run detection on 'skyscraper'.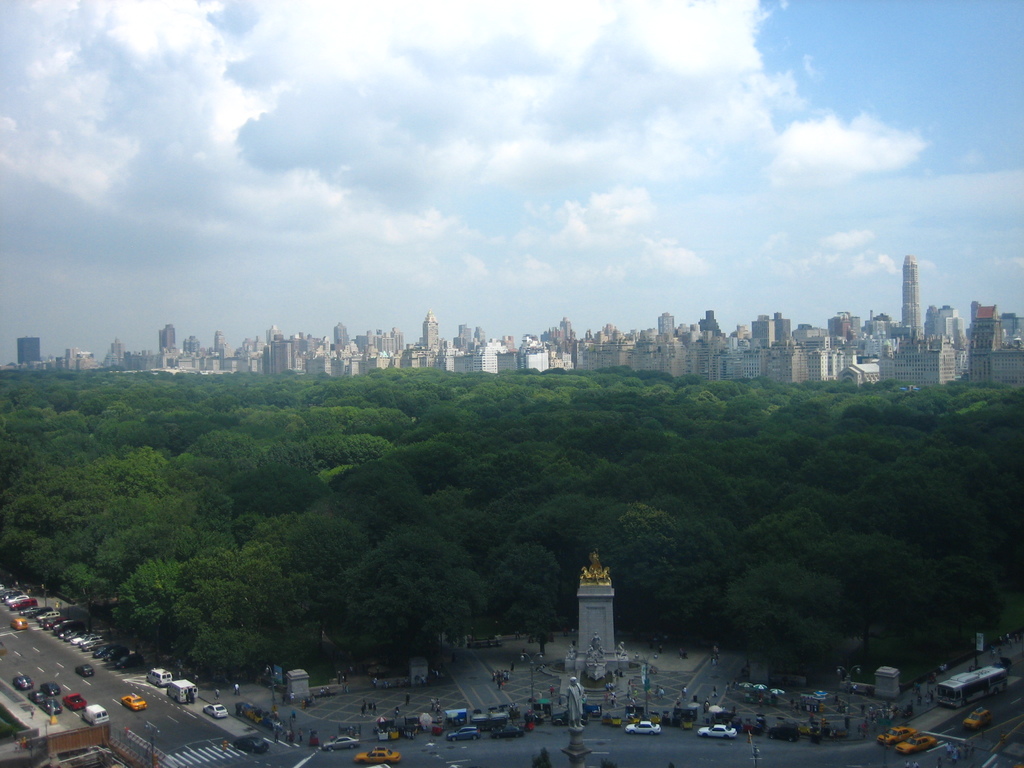
Result: <region>390, 329, 402, 350</region>.
